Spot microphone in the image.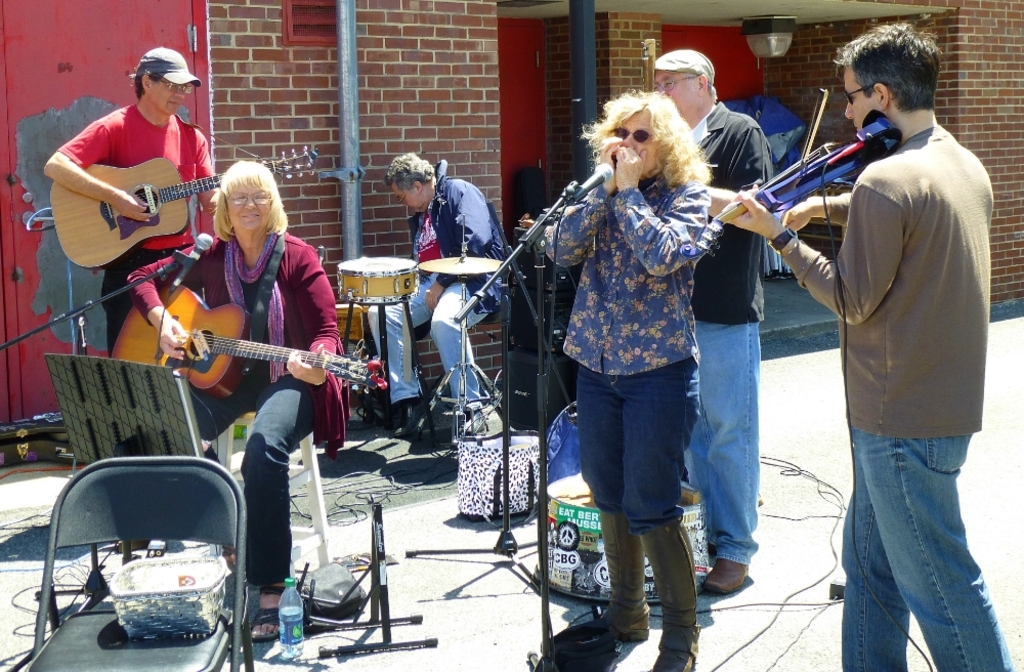
microphone found at x1=175 y1=229 x2=215 y2=282.
